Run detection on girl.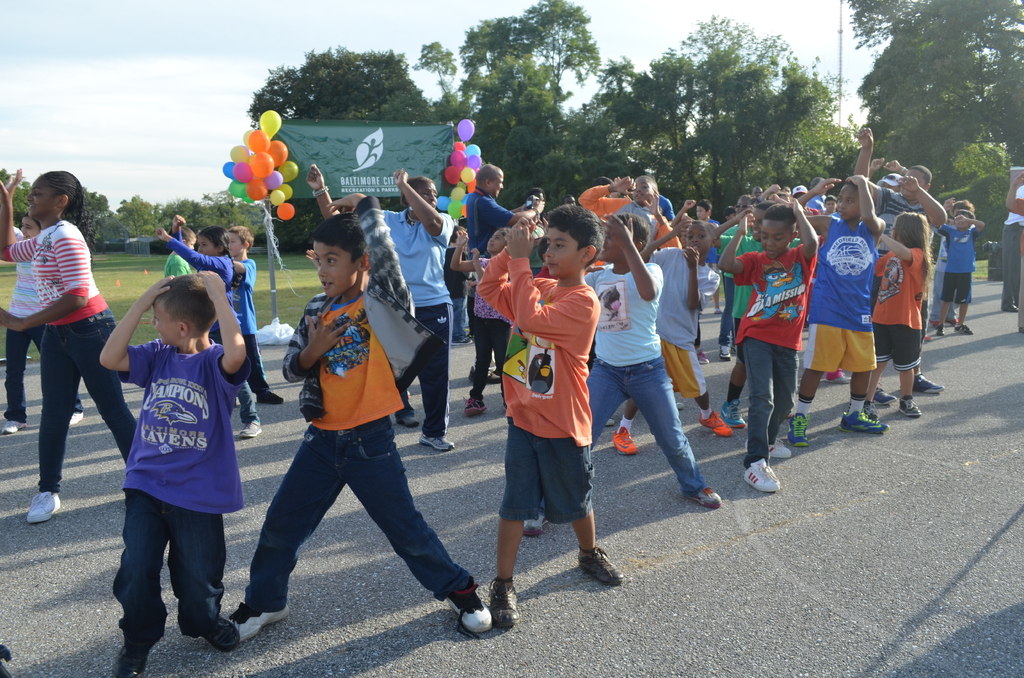
Result: 154, 223, 262, 439.
